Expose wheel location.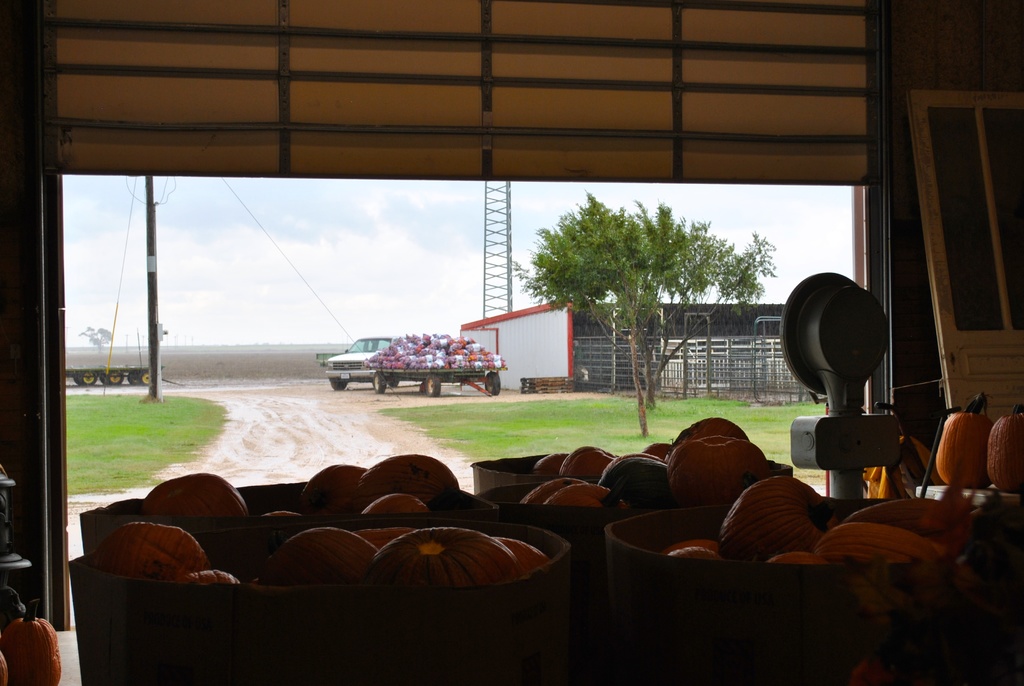
Exposed at [100,372,110,384].
